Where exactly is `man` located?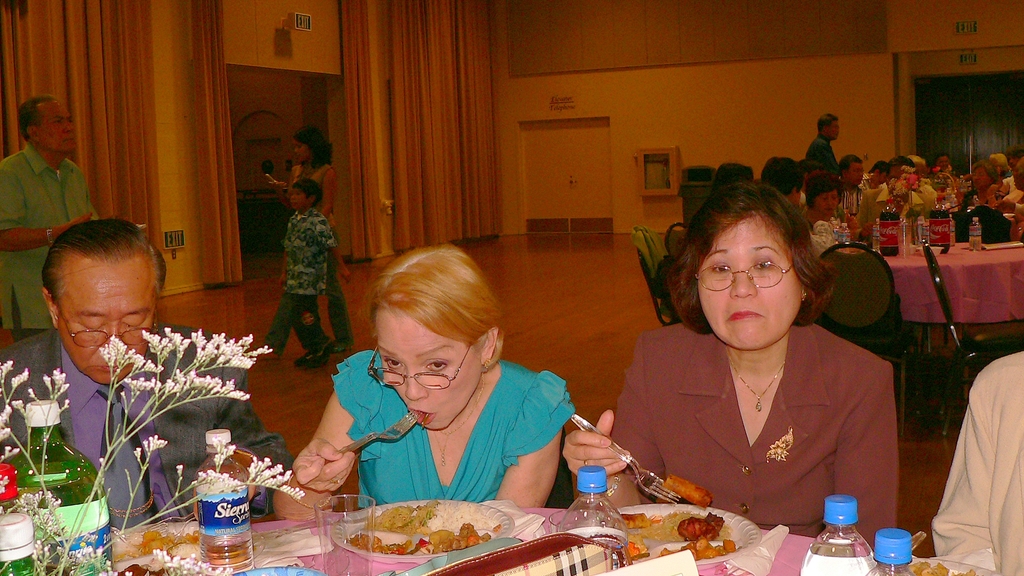
Its bounding box is BBox(0, 216, 286, 524).
